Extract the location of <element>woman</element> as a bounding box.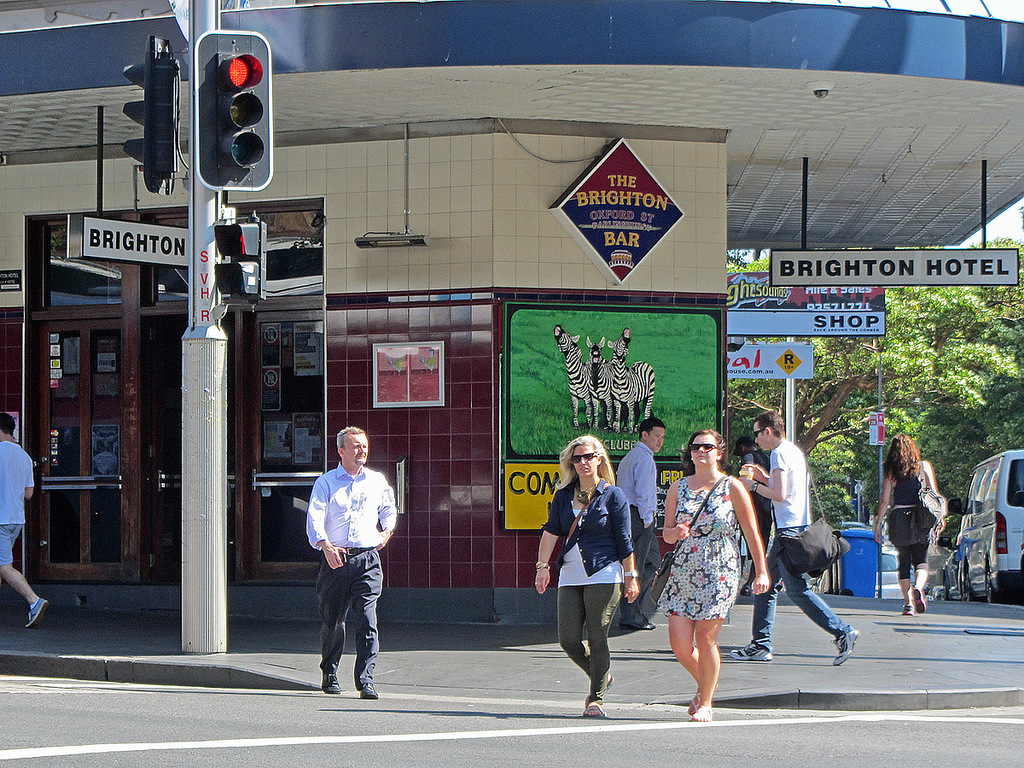
Rect(655, 428, 761, 713).
